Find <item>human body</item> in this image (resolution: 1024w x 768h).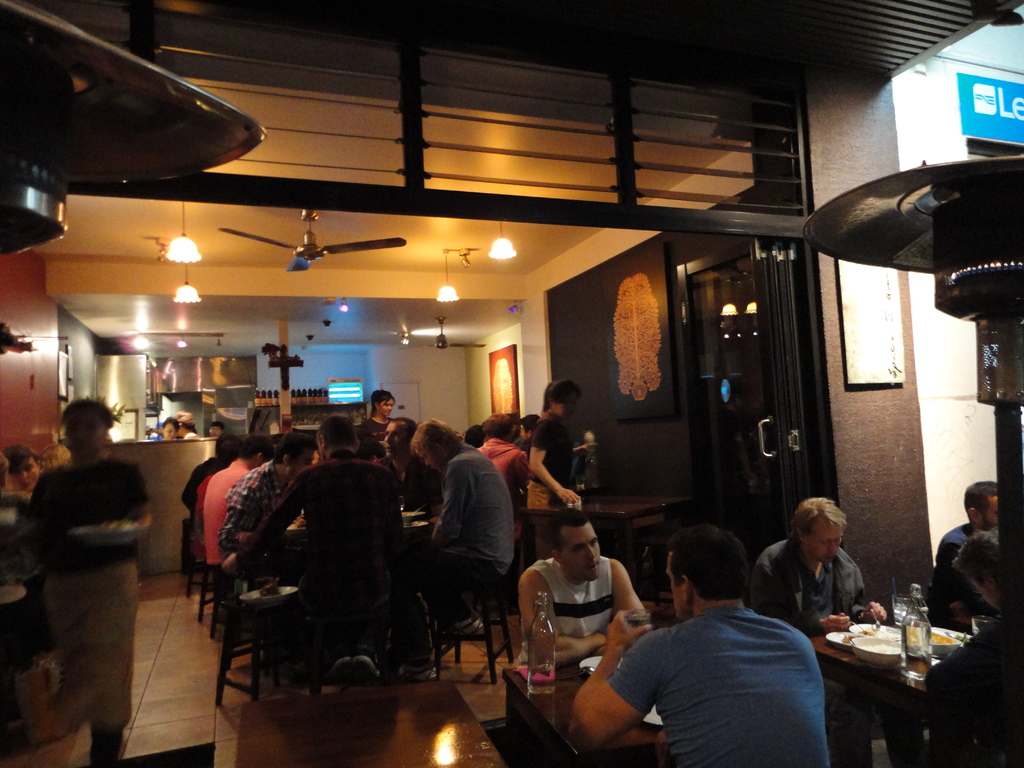
detection(468, 405, 532, 519).
